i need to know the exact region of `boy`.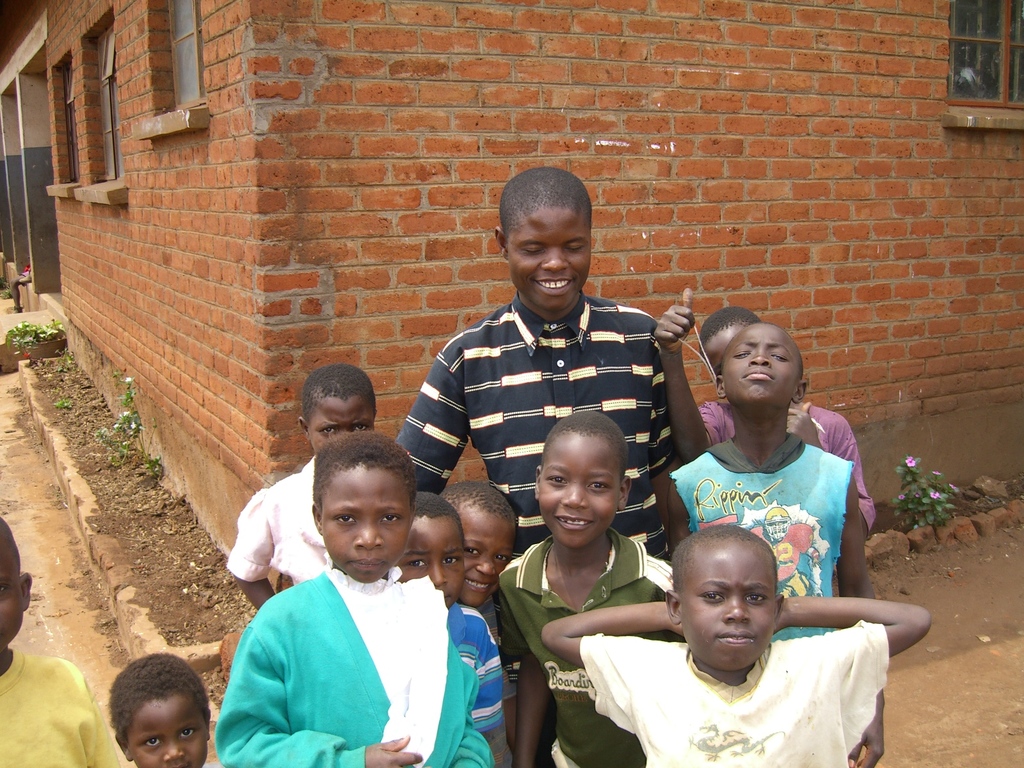
Region: [665,323,886,767].
